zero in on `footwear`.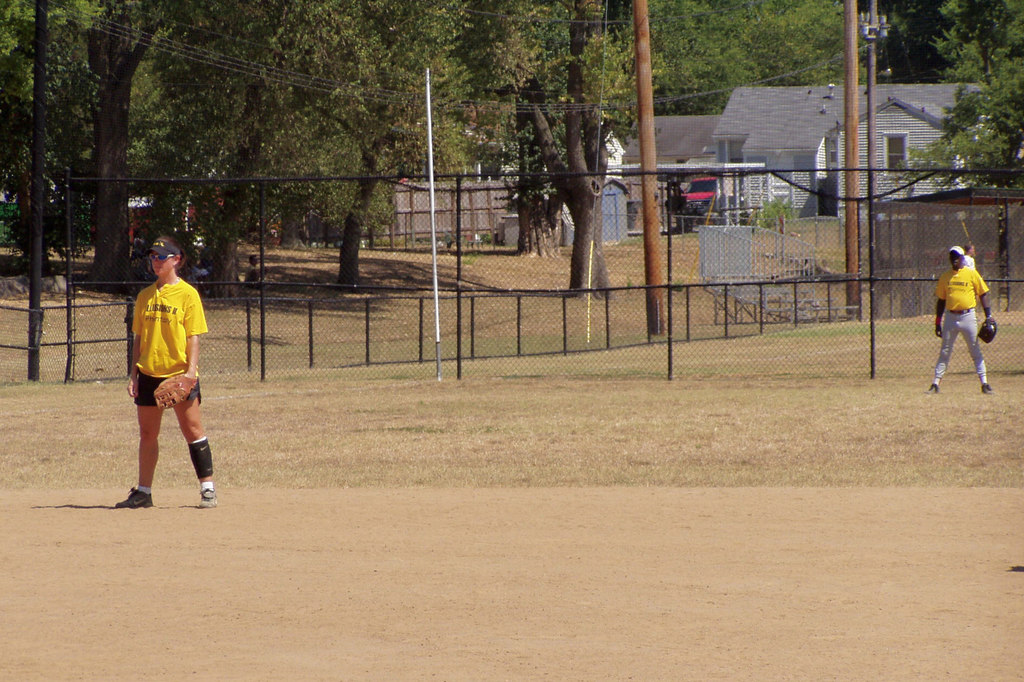
Zeroed in: [left=922, top=383, right=942, bottom=395].
